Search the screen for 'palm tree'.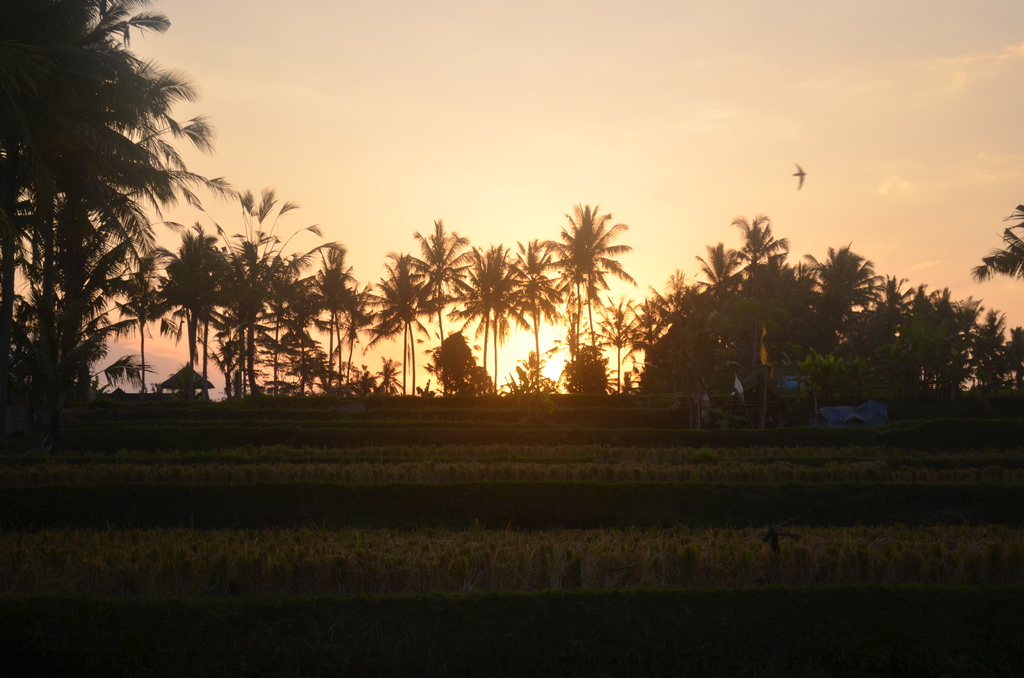
Found at box=[548, 202, 636, 362].
